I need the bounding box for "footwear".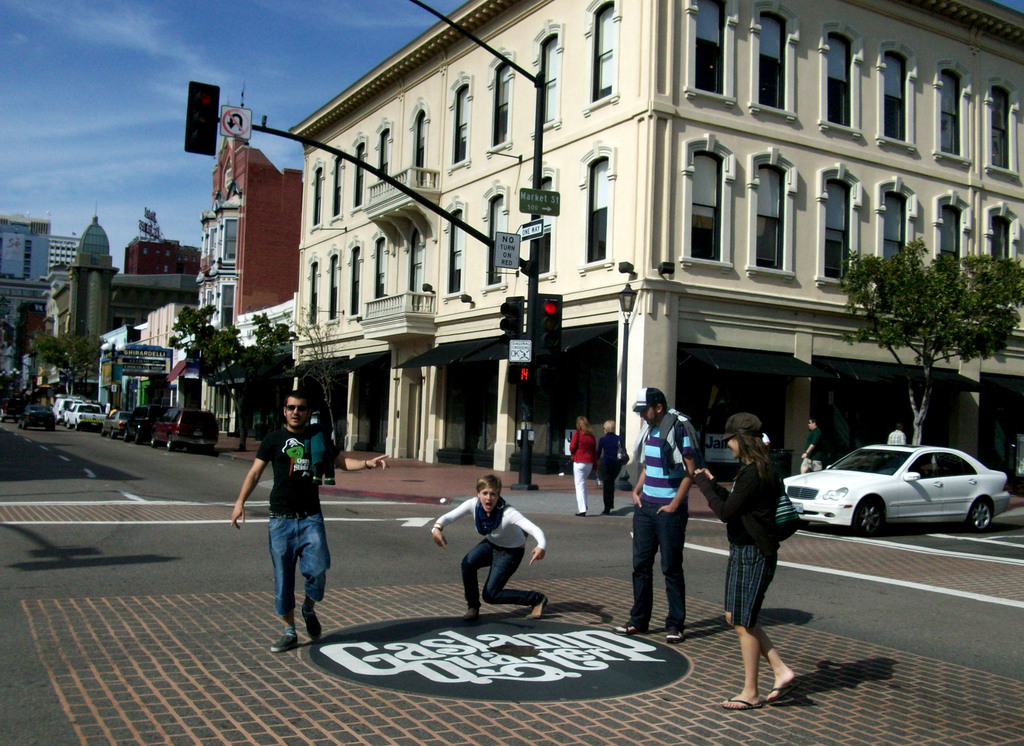
Here it is: bbox(459, 603, 479, 624).
